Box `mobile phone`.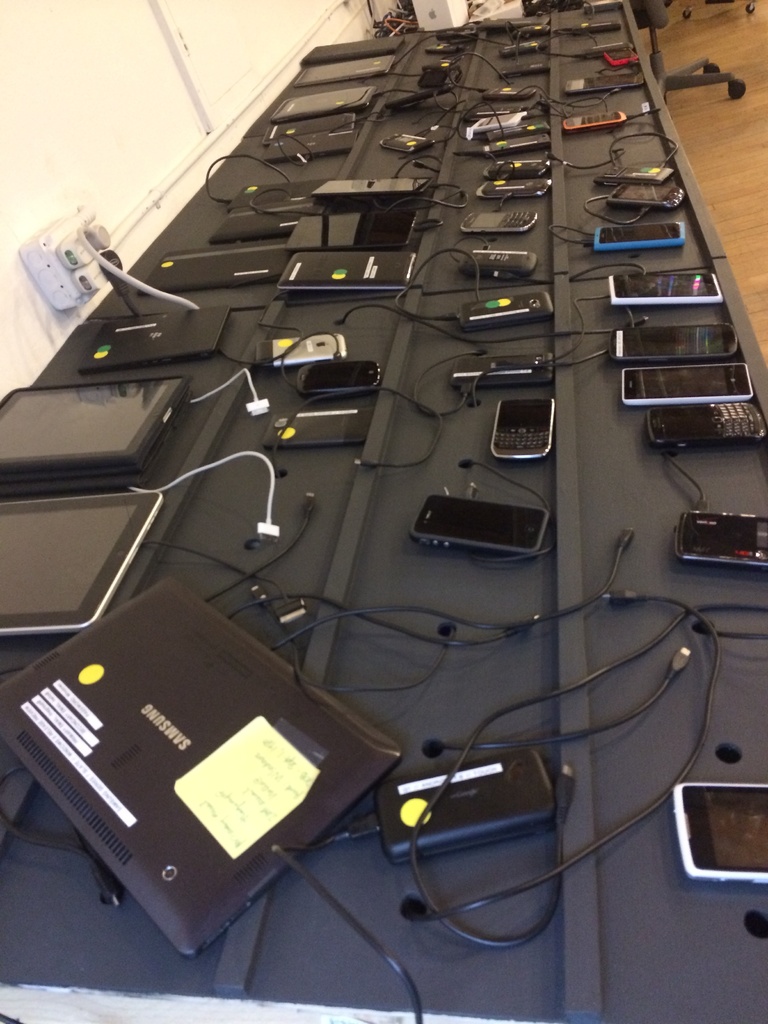
(left=268, top=87, right=375, bottom=118).
